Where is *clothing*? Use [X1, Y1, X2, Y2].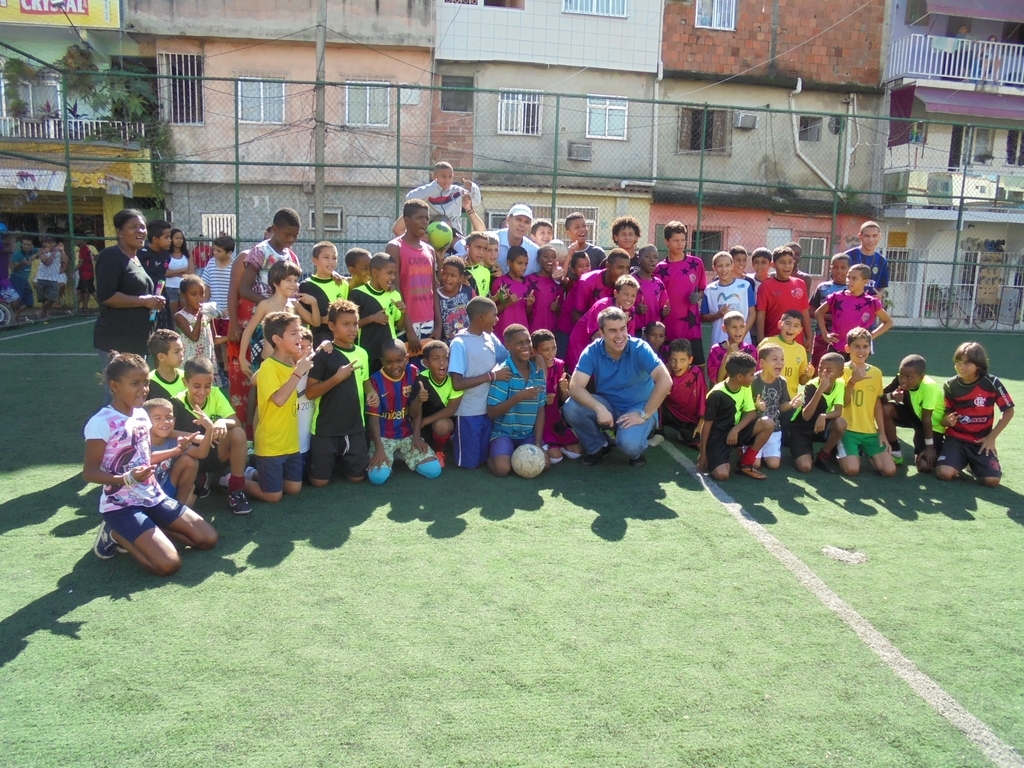
[396, 237, 433, 342].
